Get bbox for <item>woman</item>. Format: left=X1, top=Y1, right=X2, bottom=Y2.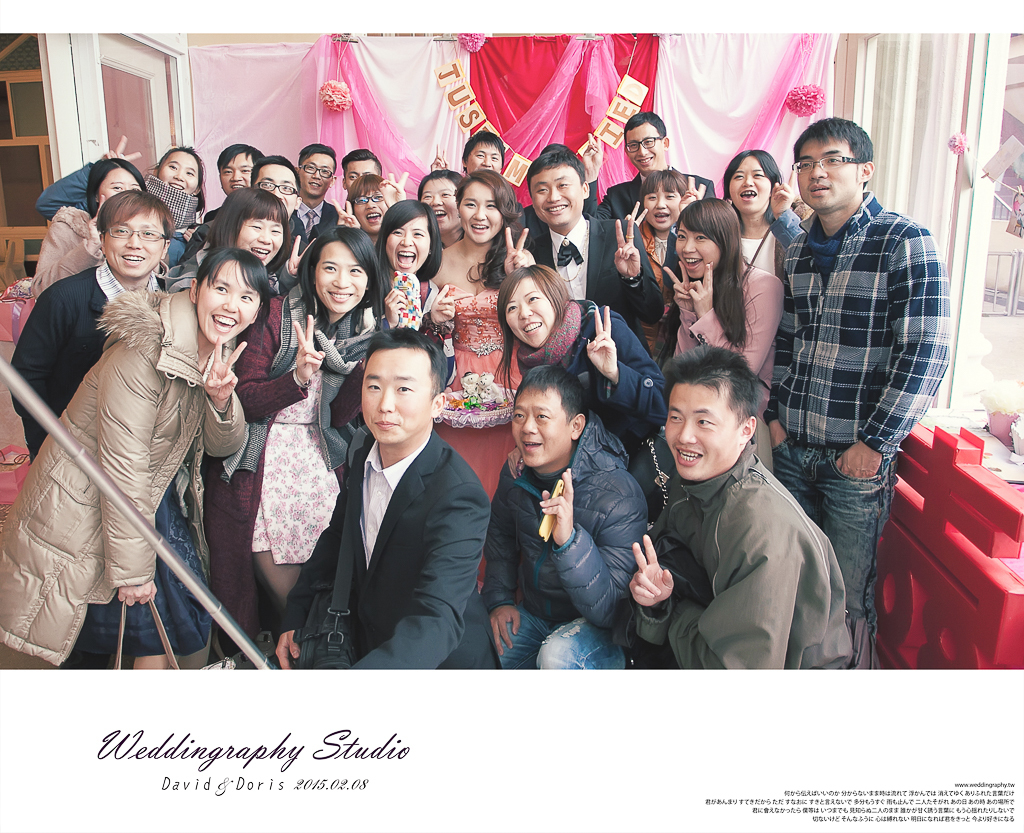
left=415, top=166, right=465, bottom=252.
